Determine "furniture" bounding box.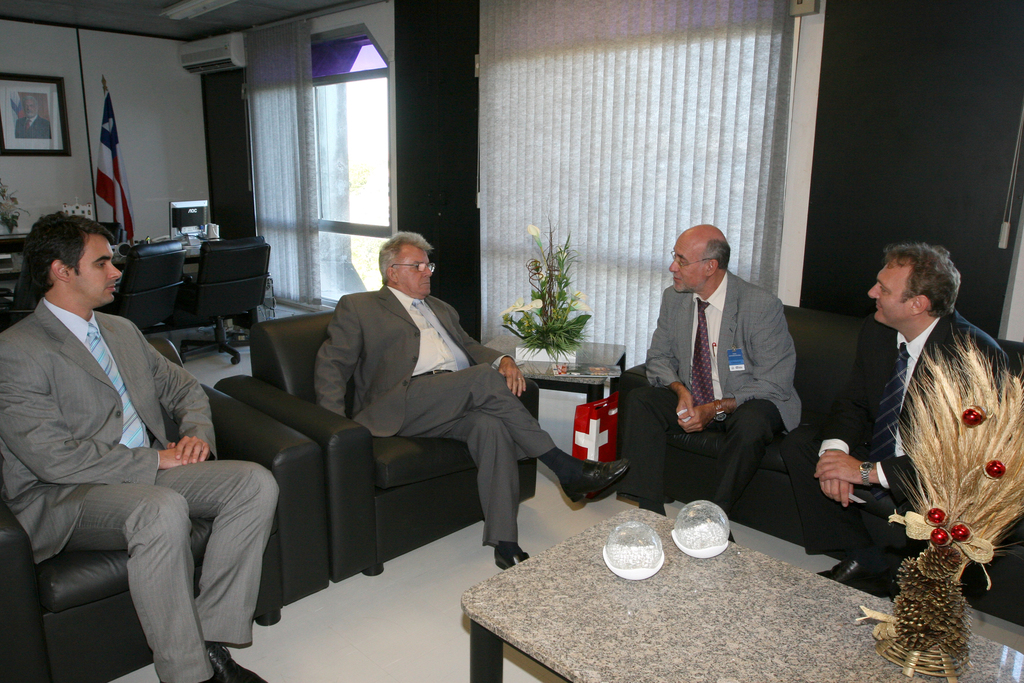
Determined: <box>97,220,124,243</box>.
